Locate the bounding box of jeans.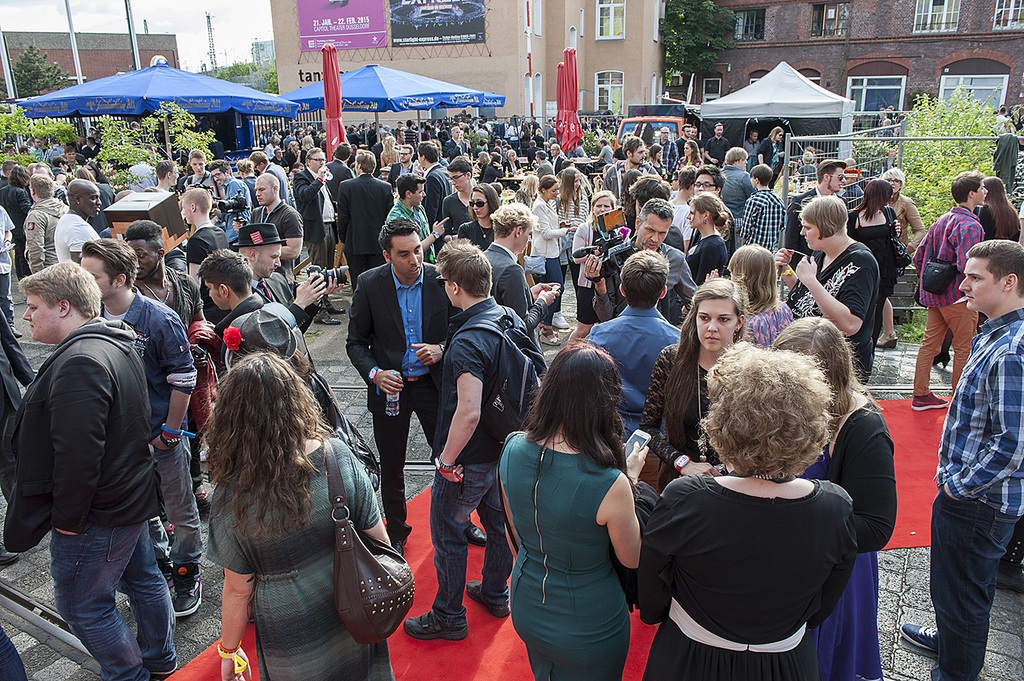
Bounding box: (156,428,199,561).
